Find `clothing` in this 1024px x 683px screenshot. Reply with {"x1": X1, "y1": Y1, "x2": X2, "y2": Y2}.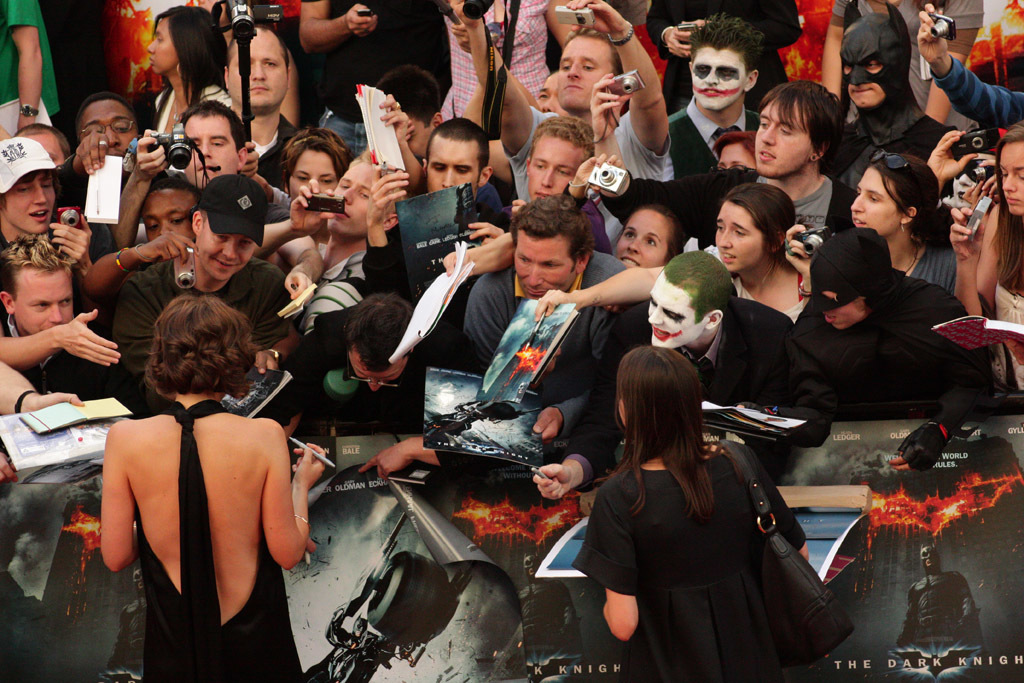
{"x1": 458, "y1": 266, "x2": 631, "y2": 441}.
